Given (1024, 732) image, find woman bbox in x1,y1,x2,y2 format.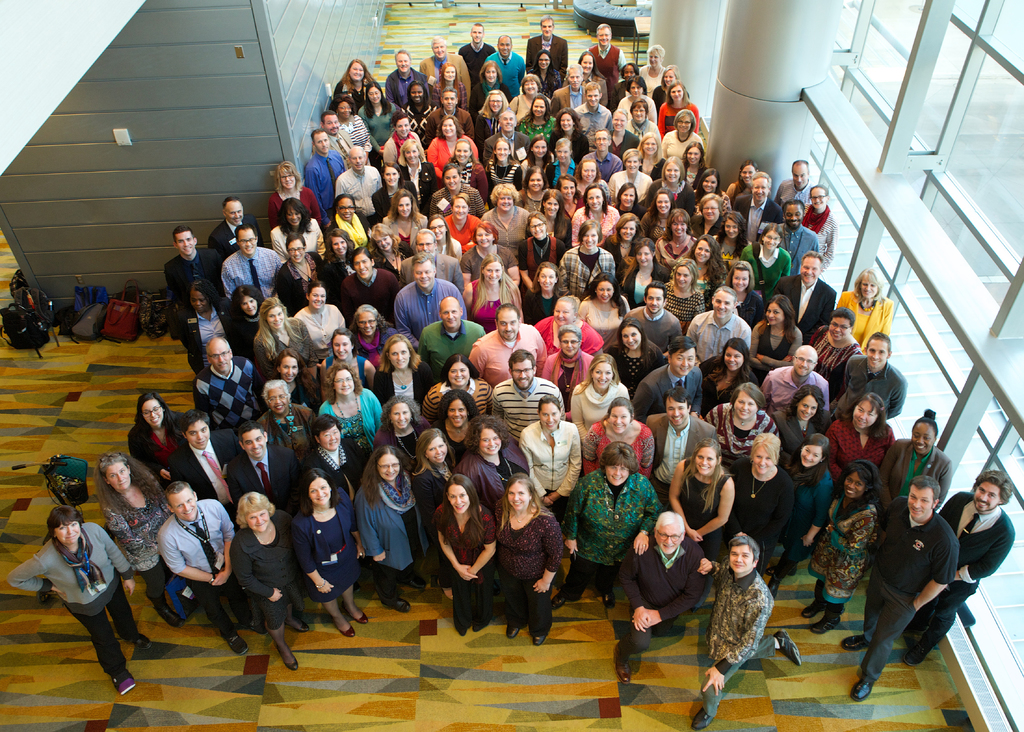
520,391,581,513.
